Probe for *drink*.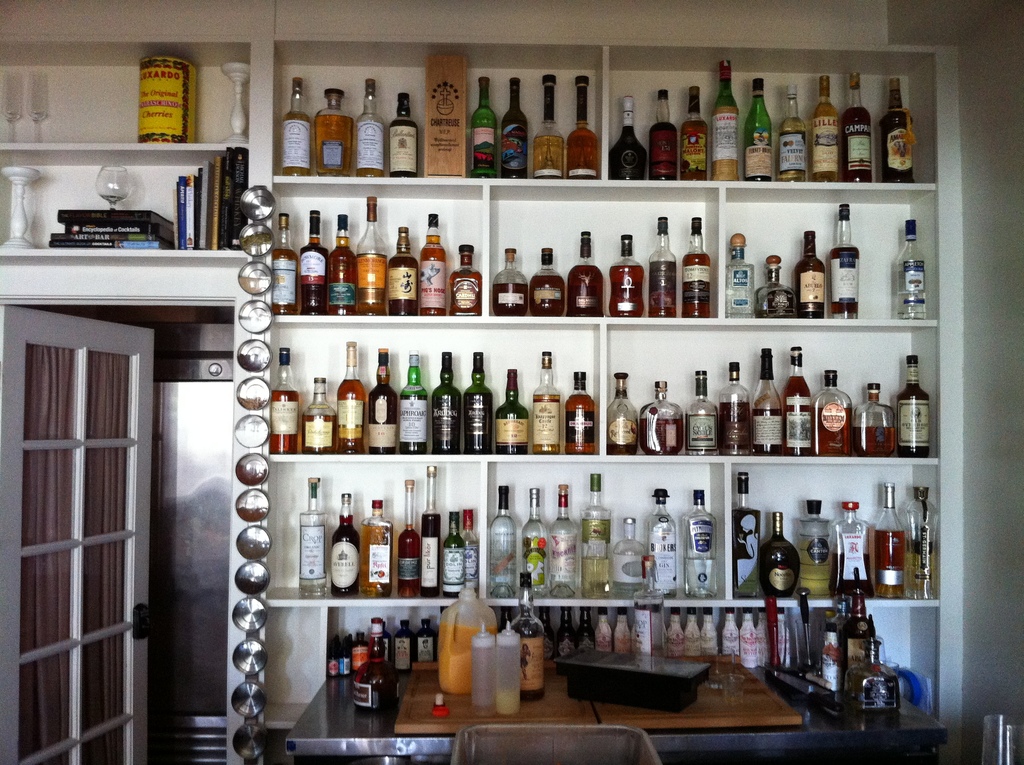
Probe result: {"left": 783, "top": 350, "right": 812, "bottom": 455}.
